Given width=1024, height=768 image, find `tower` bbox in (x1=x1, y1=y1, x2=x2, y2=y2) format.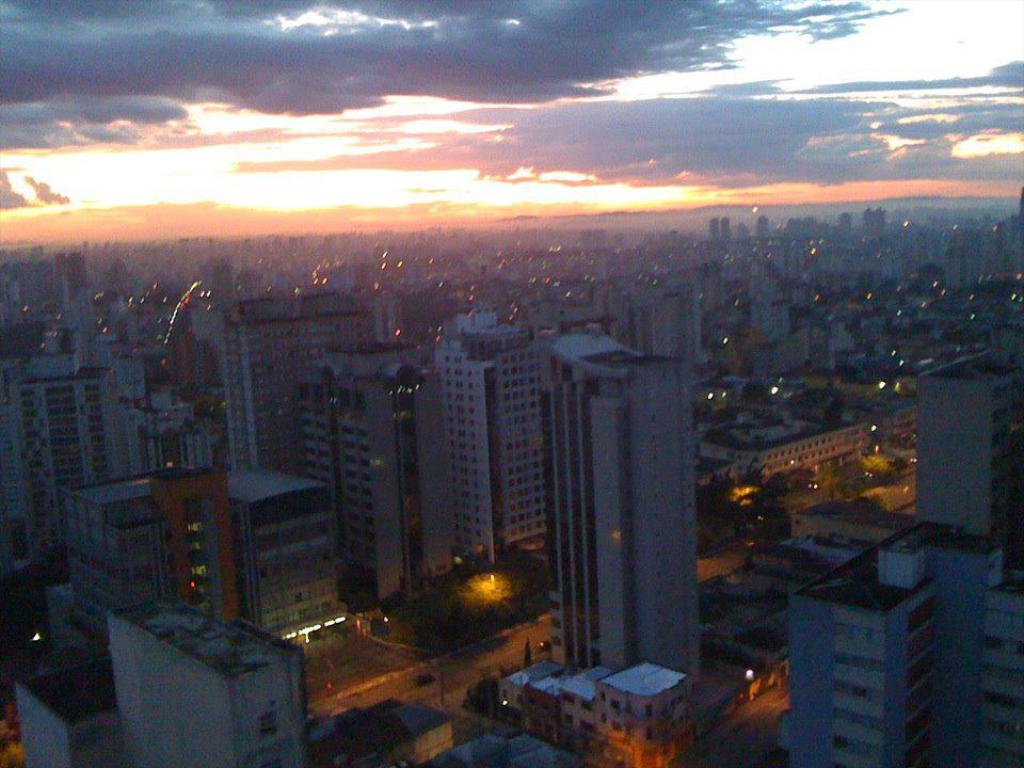
(x1=430, y1=329, x2=550, y2=563).
